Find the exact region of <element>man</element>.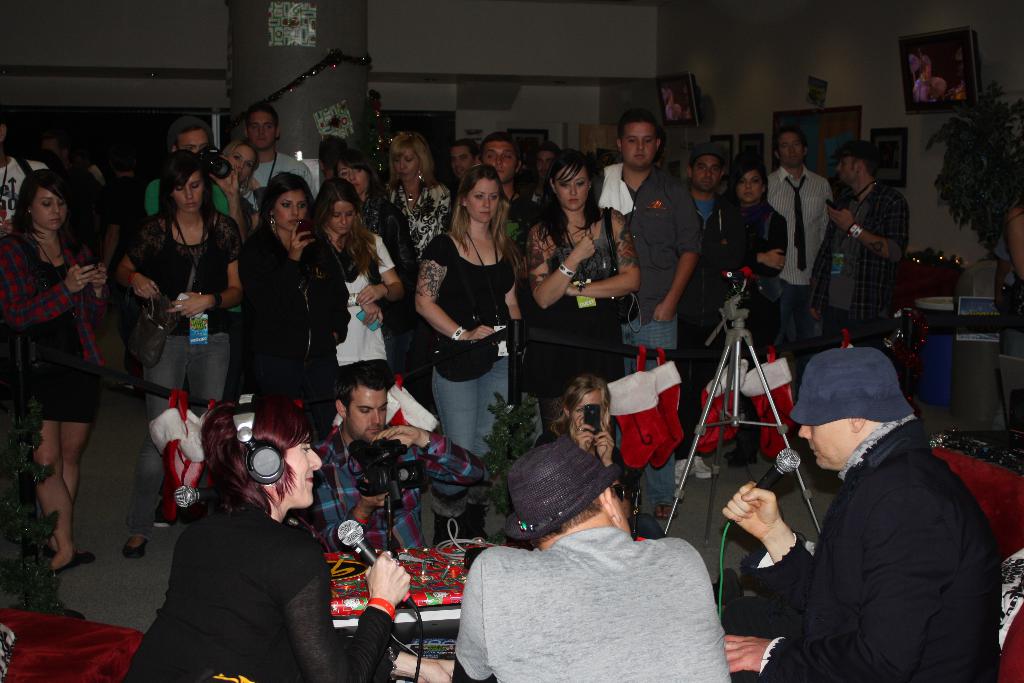
Exact region: [left=314, top=360, right=497, bottom=546].
